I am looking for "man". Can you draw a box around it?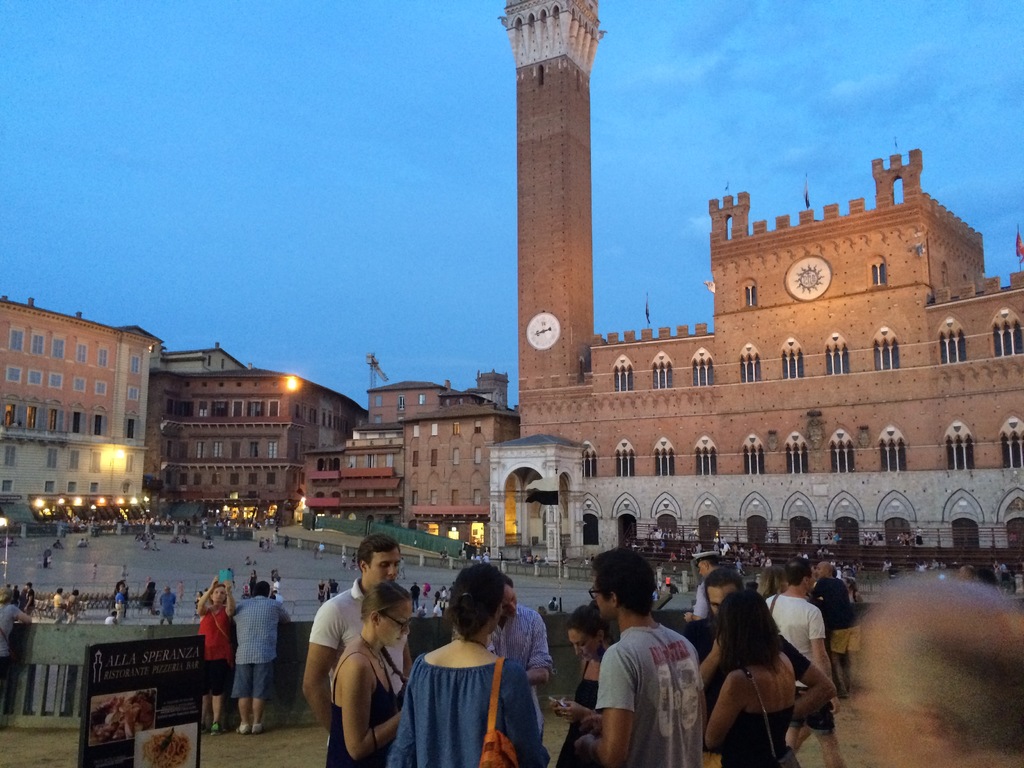
Sure, the bounding box is (left=760, top=554, right=848, bottom=767).
